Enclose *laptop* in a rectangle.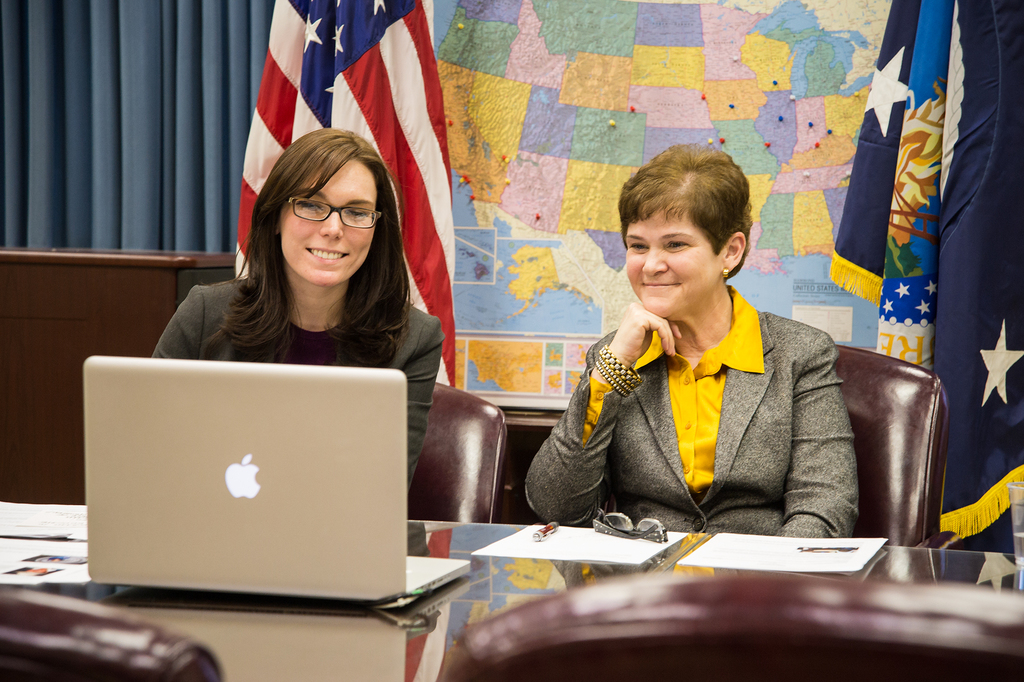
<box>84,363,430,645</box>.
